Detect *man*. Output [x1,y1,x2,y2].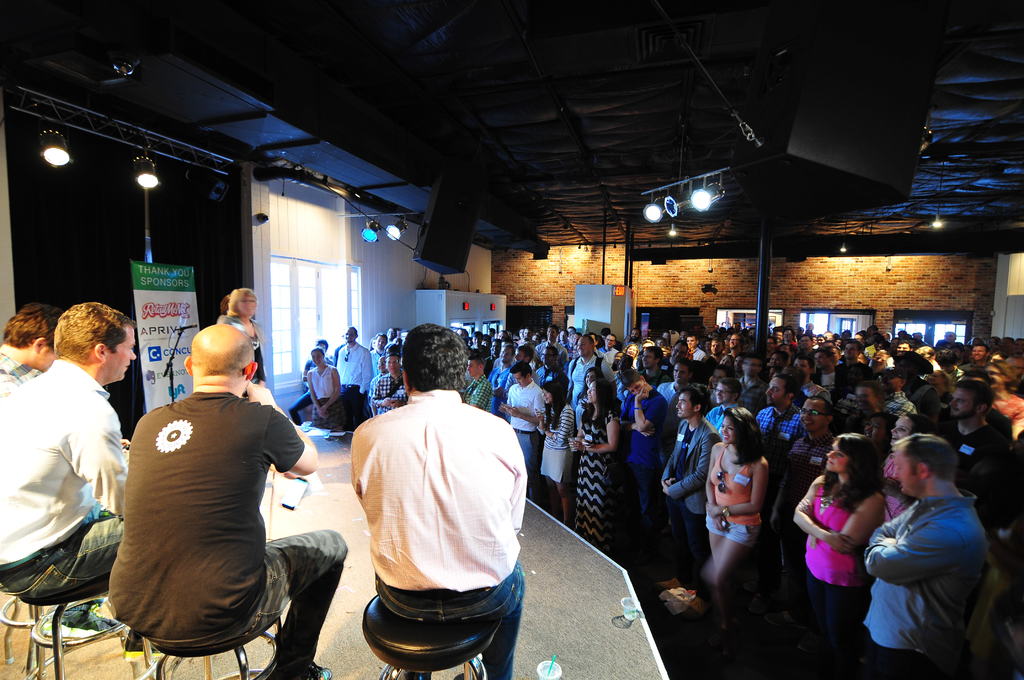
[961,345,995,371].
